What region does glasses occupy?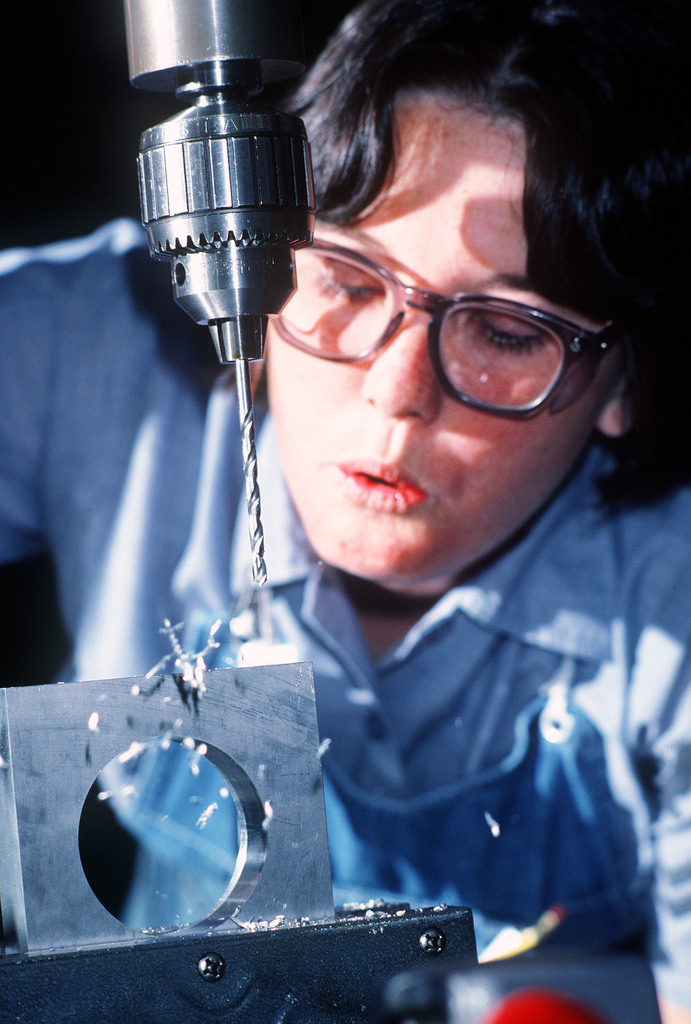
bbox=[261, 243, 635, 419].
